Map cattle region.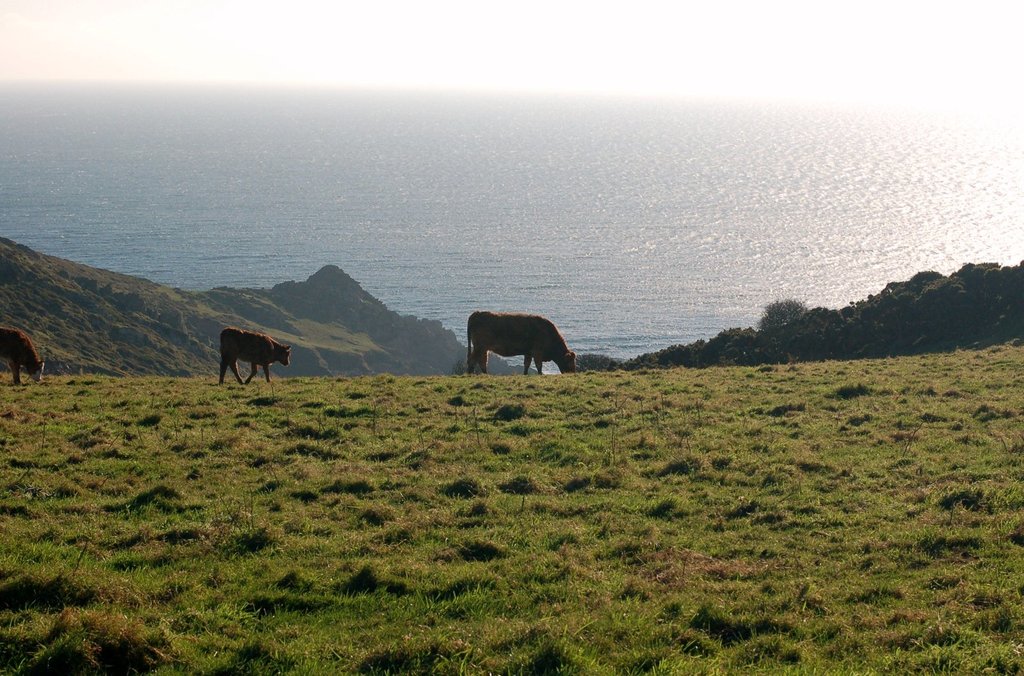
Mapped to crop(218, 327, 289, 387).
